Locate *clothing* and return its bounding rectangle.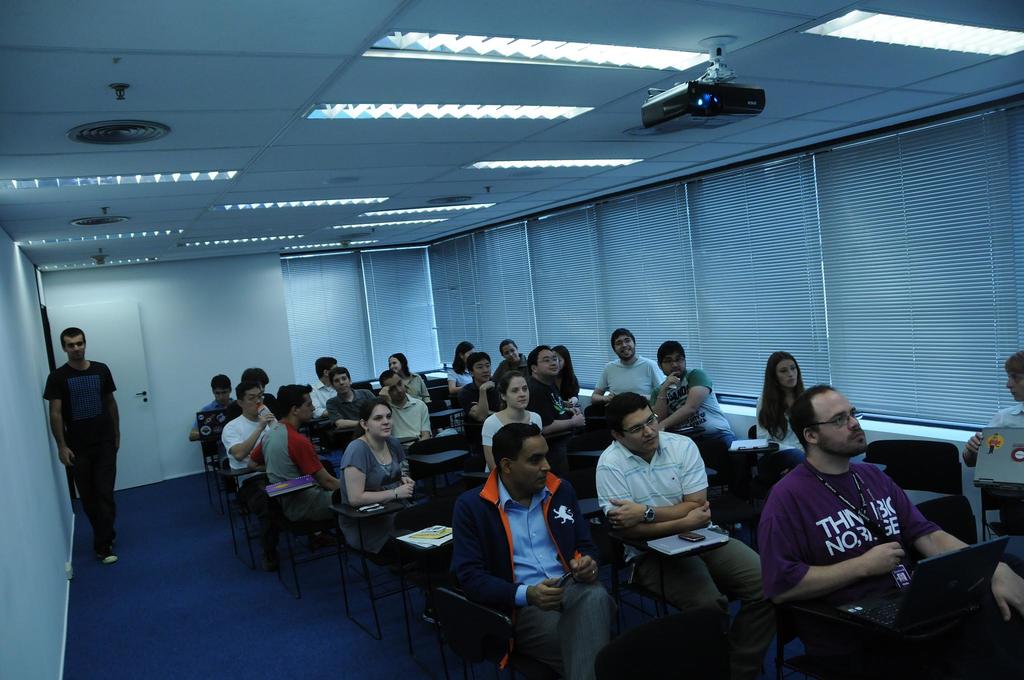
227 404 288 492.
